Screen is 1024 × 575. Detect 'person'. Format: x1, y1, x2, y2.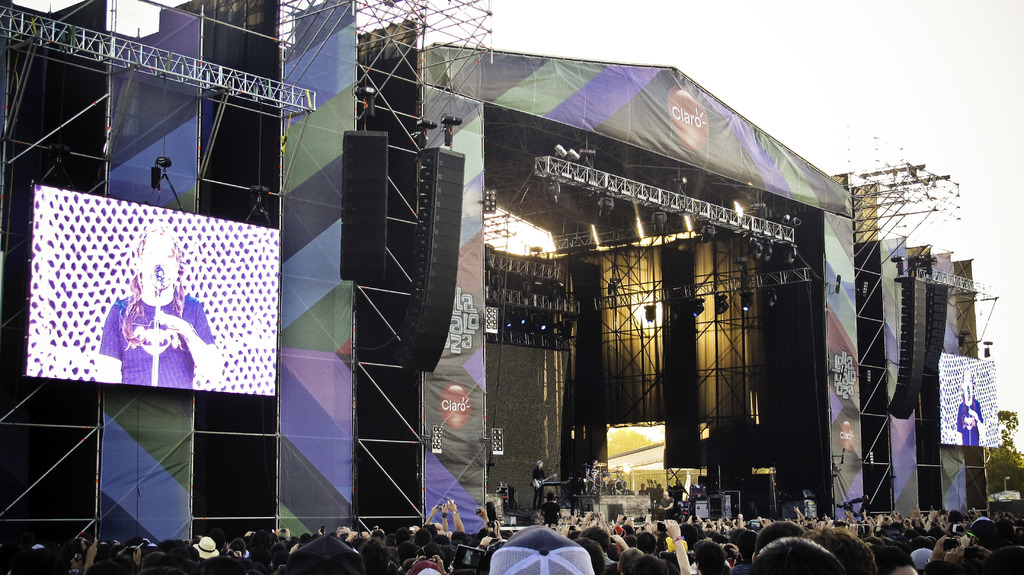
87, 238, 203, 413.
